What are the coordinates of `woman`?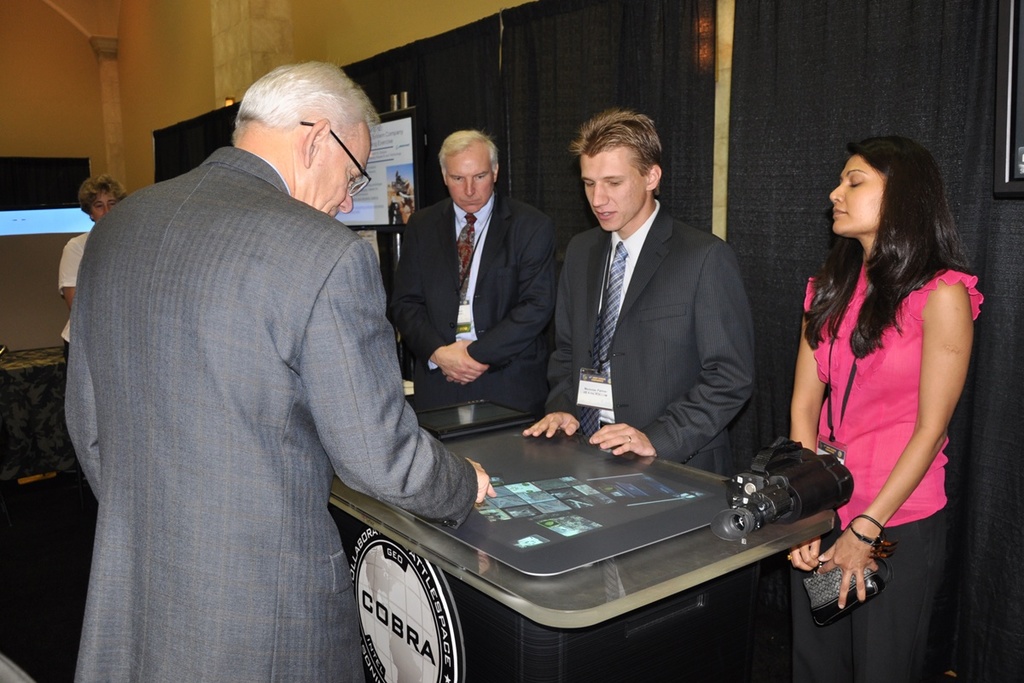
(x1=55, y1=173, x2=131, y2=360).
